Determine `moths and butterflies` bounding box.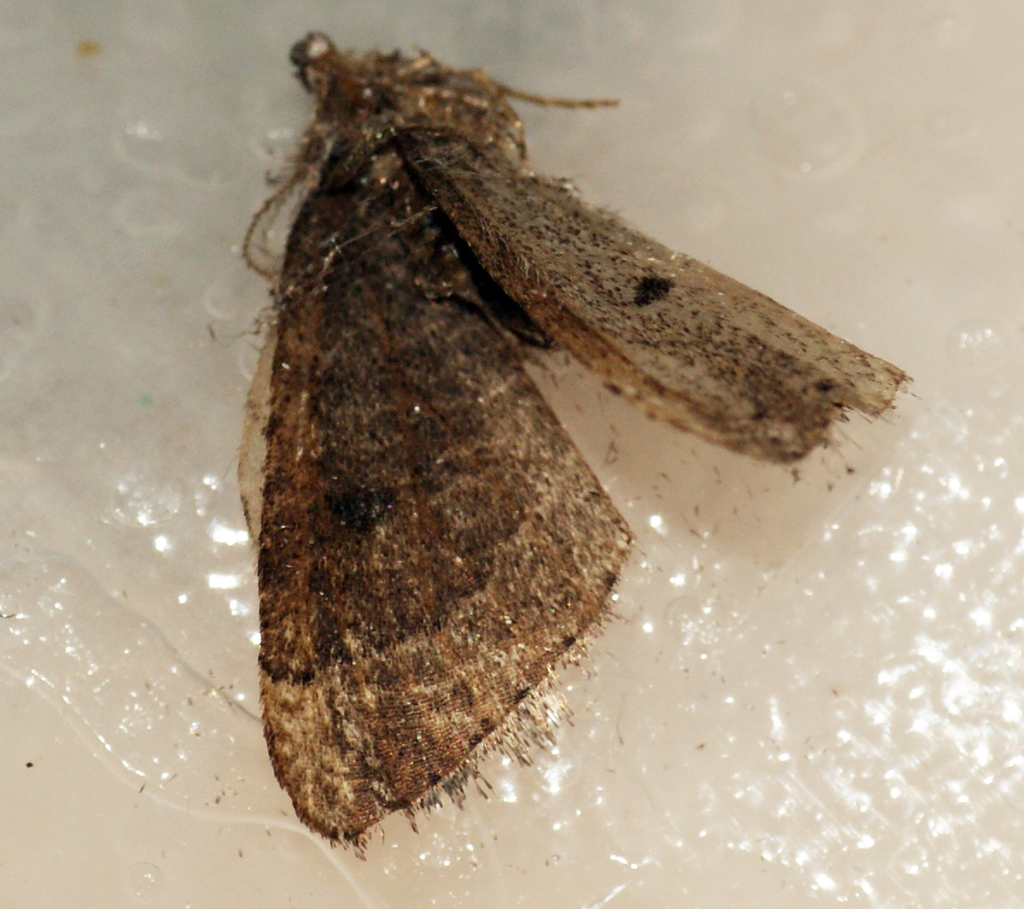
Determined: l=229, t=22, r=922, b=865.
